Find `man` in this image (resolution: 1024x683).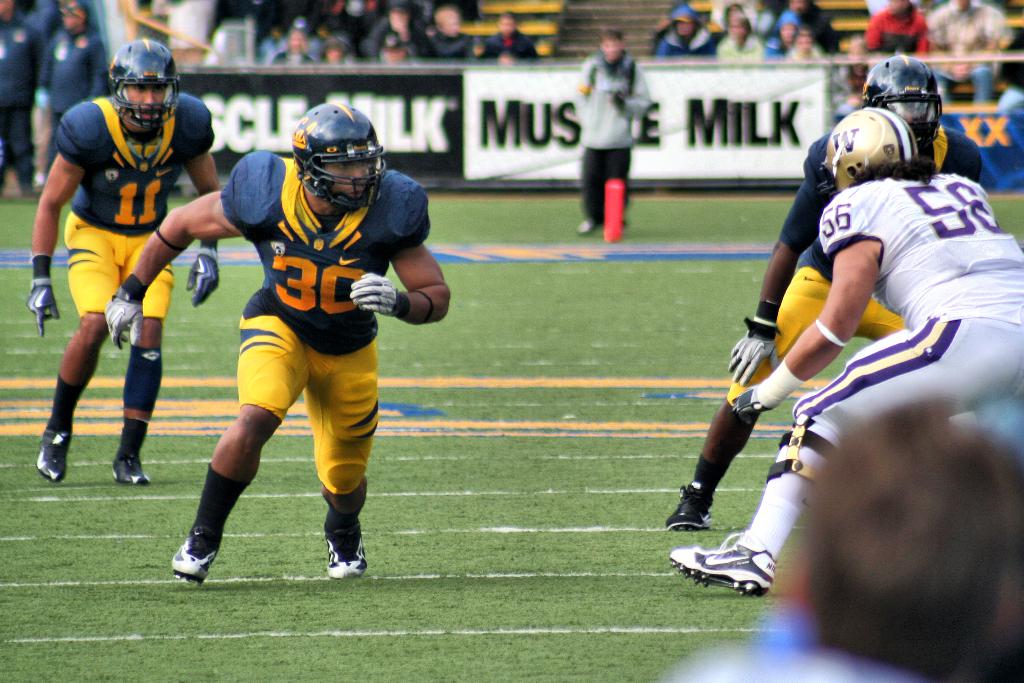
left=787, top=26, right=816, bottom=59.
